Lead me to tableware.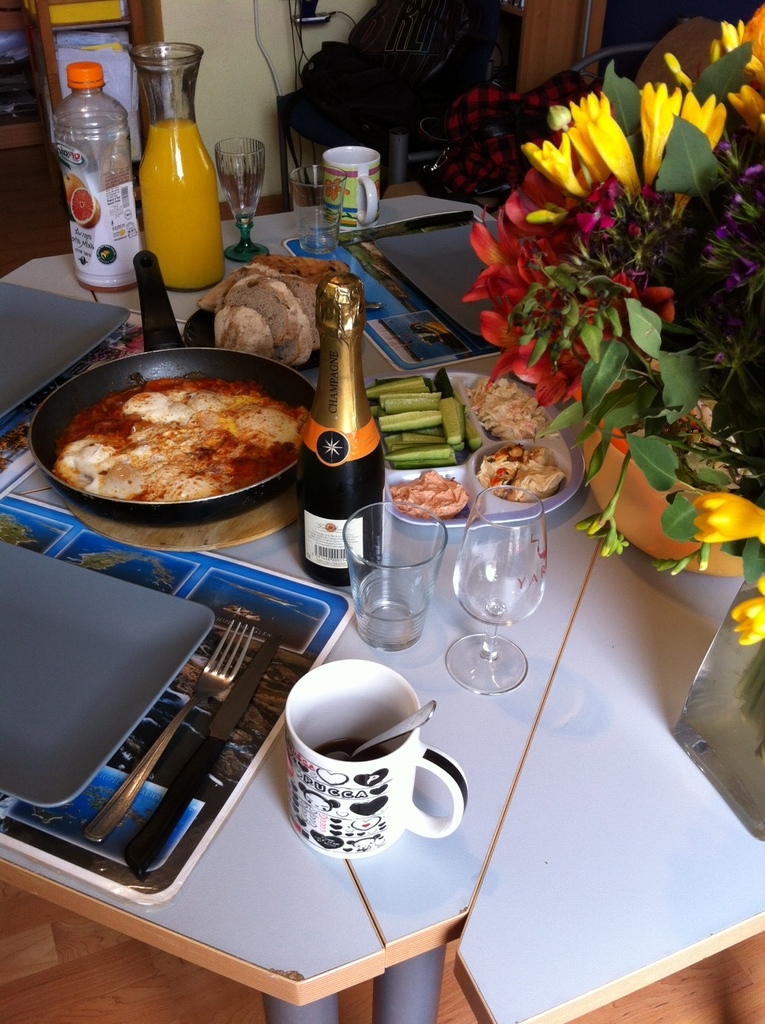
Lead to Rect(321, 146, 380, 232).
